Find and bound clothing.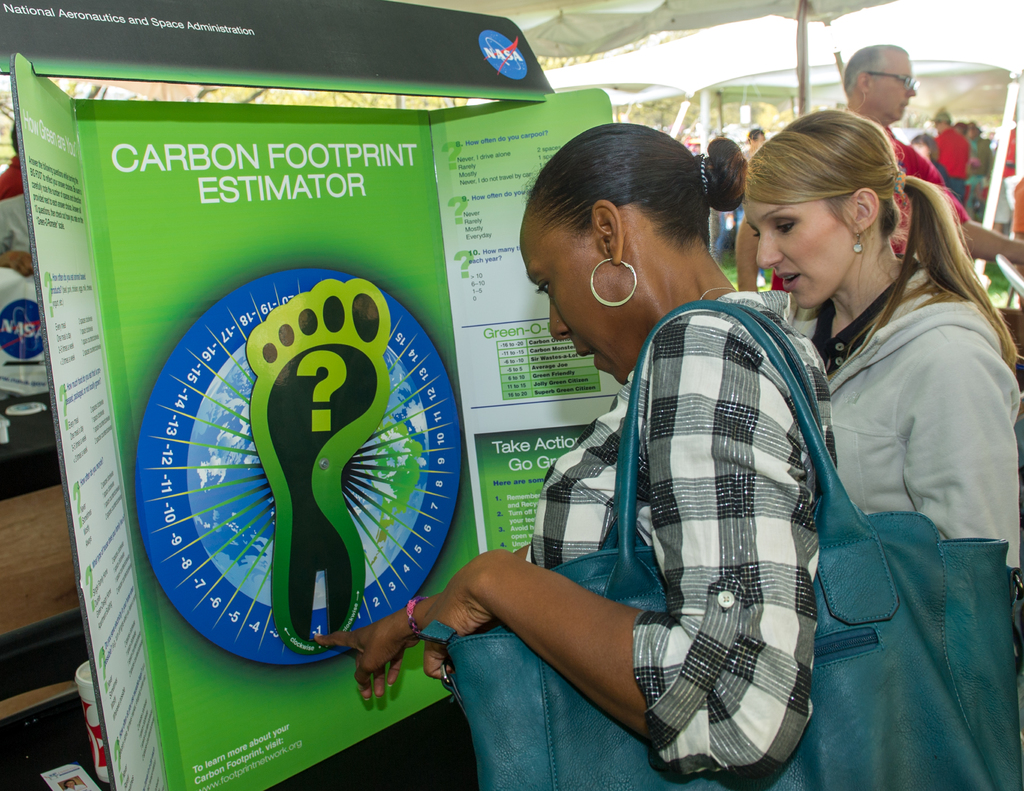
Bound: locate(966, 134, 996, 208).
